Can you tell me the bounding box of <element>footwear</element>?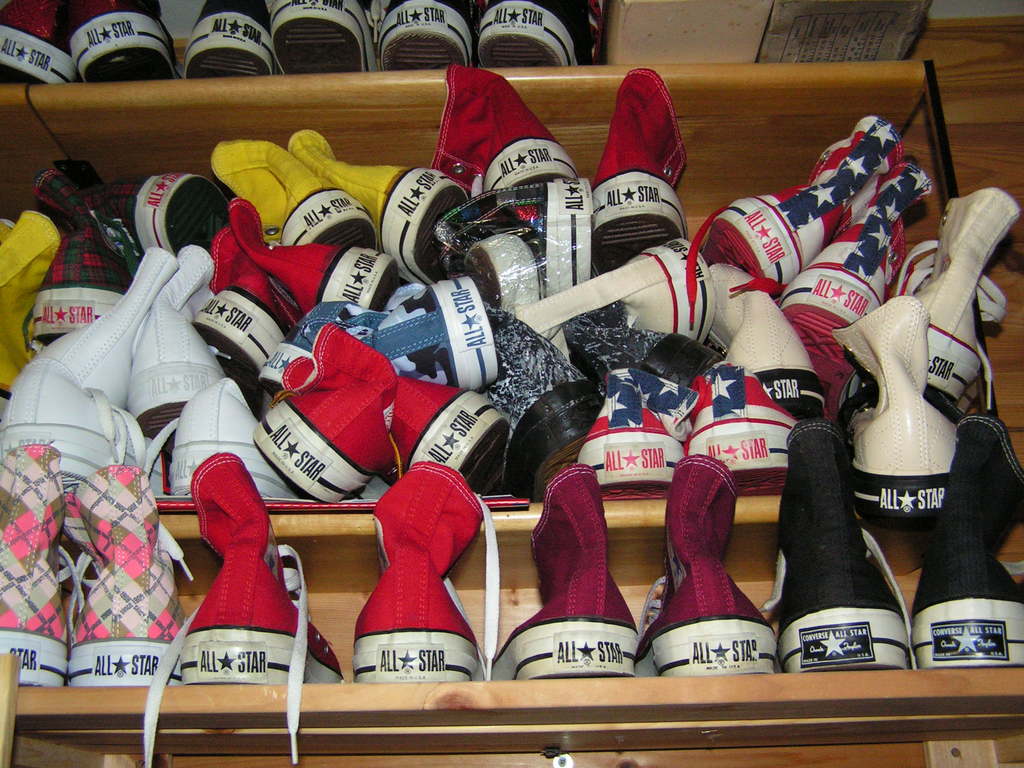
0 204 60 396.
